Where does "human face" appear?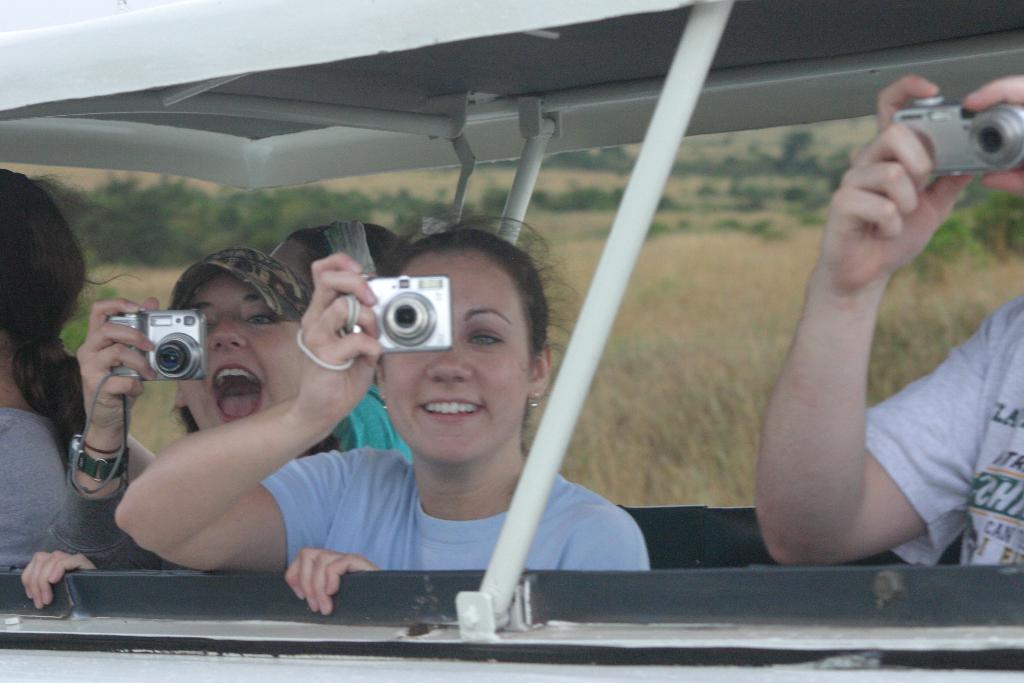
Appears at <box>388,245,530,465</box>.
